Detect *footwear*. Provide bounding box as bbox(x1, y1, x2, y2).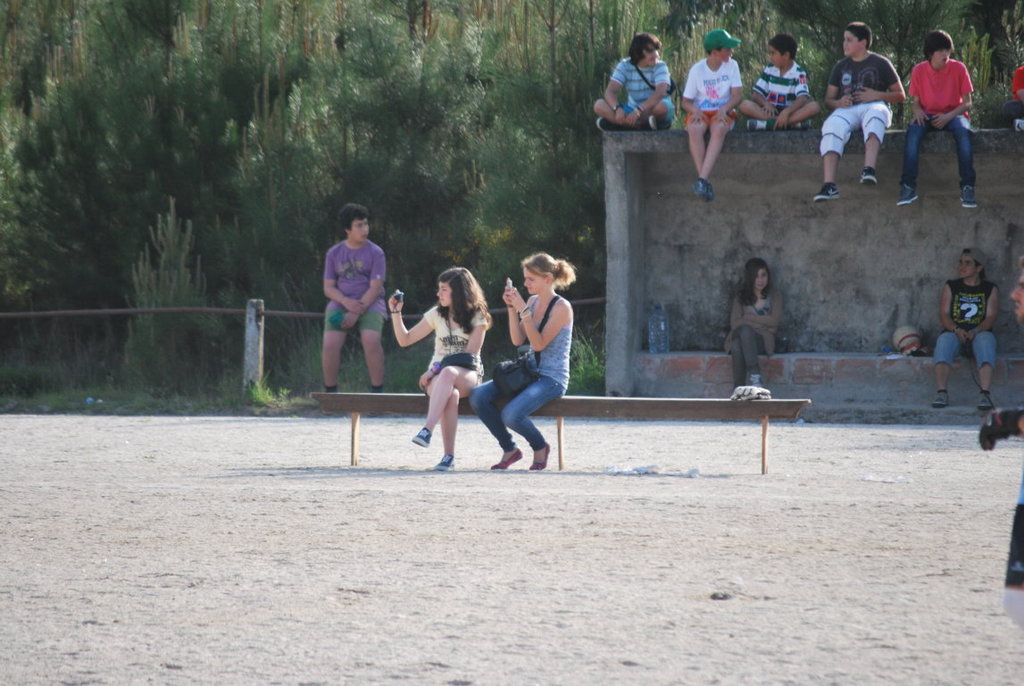
bbox(526, 439, 555, 474).
